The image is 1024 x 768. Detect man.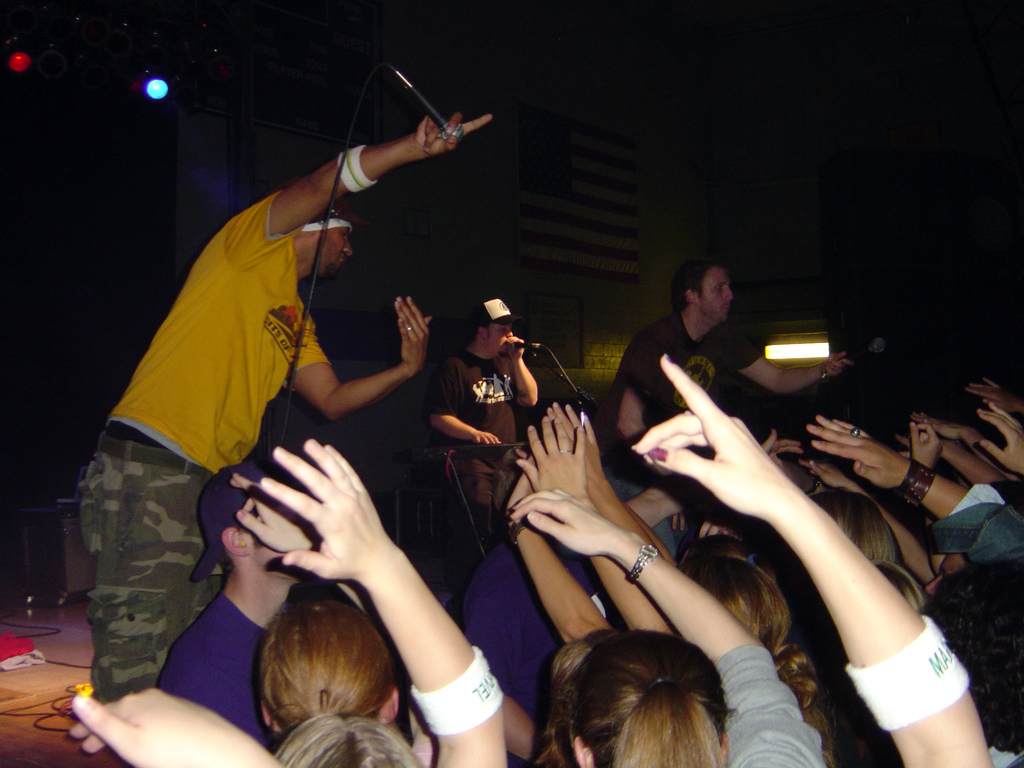
Detection: [x1=62, y1=113, x2=498, y2=748].
